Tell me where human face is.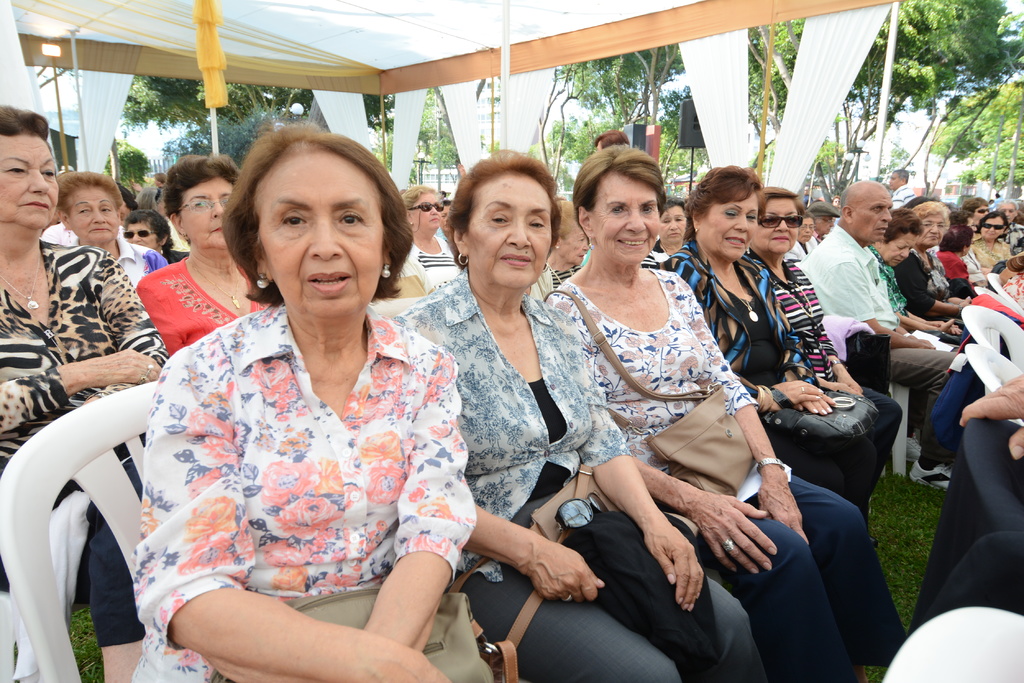
human face is at <box>556,220,589,266</box>.
